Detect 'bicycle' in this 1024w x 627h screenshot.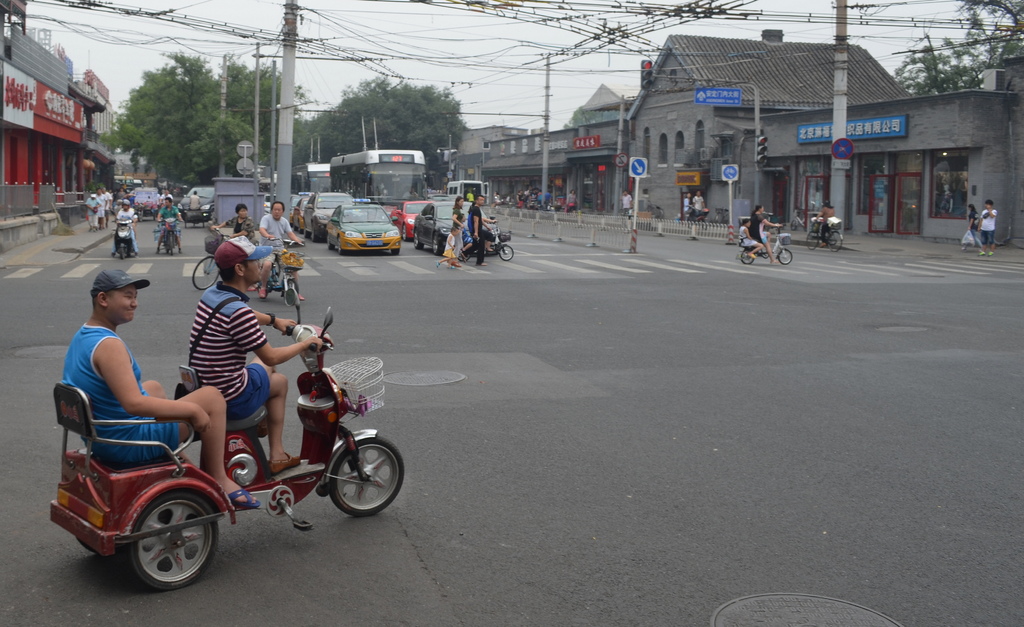
Detection: box=[257, 236, 306, 309].
